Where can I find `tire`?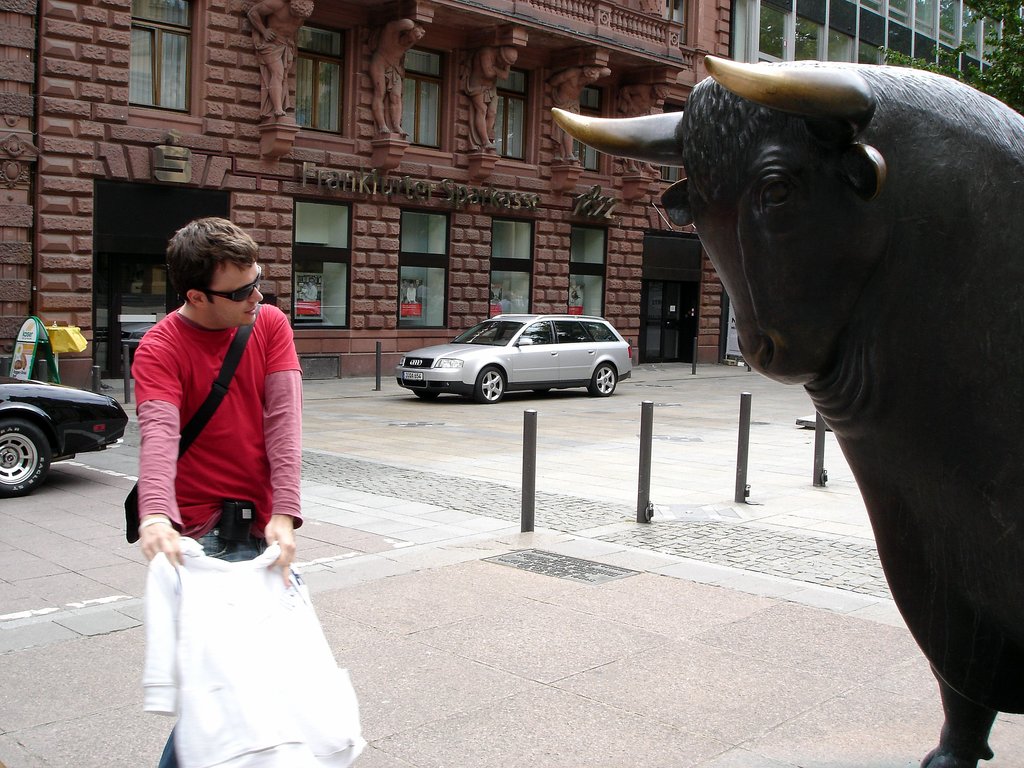
You can find it at [0,420,52,496].
